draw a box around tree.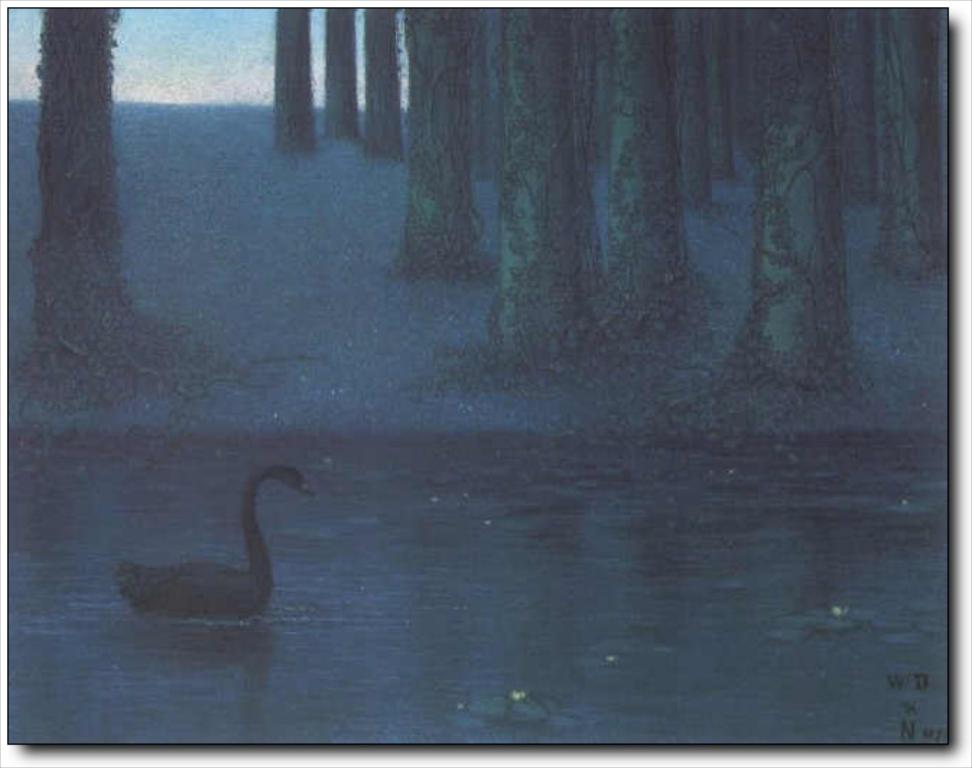
bbox=(718, 3, 884, 413).
